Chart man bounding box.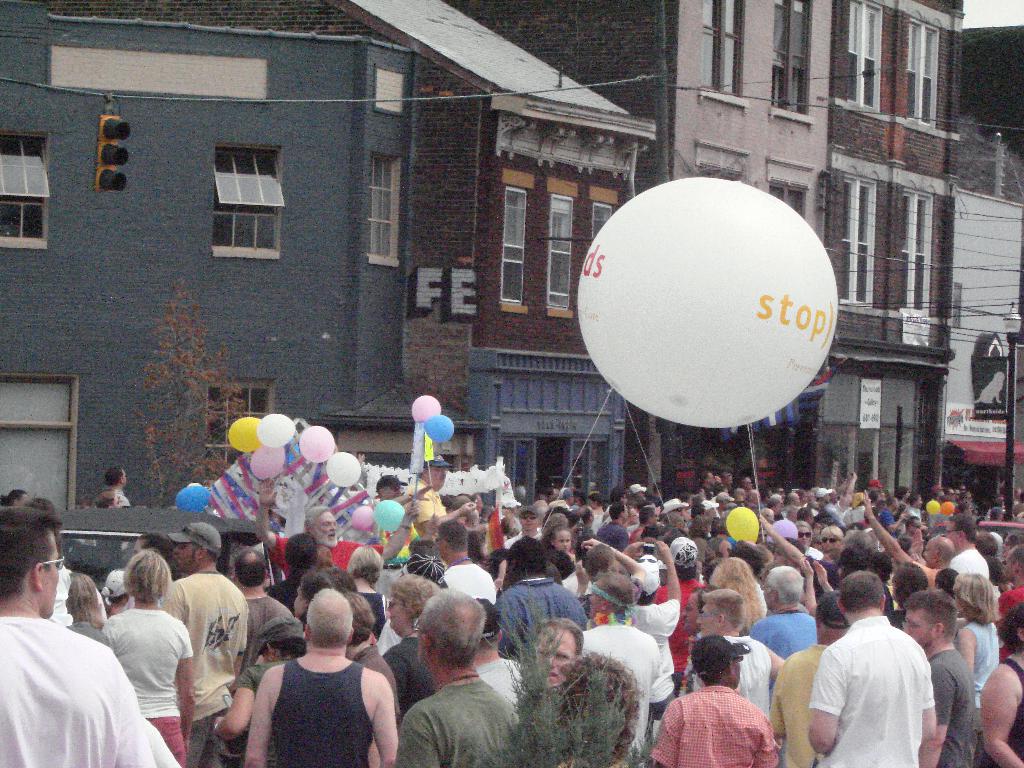
Charted: 215 614 301 765.
